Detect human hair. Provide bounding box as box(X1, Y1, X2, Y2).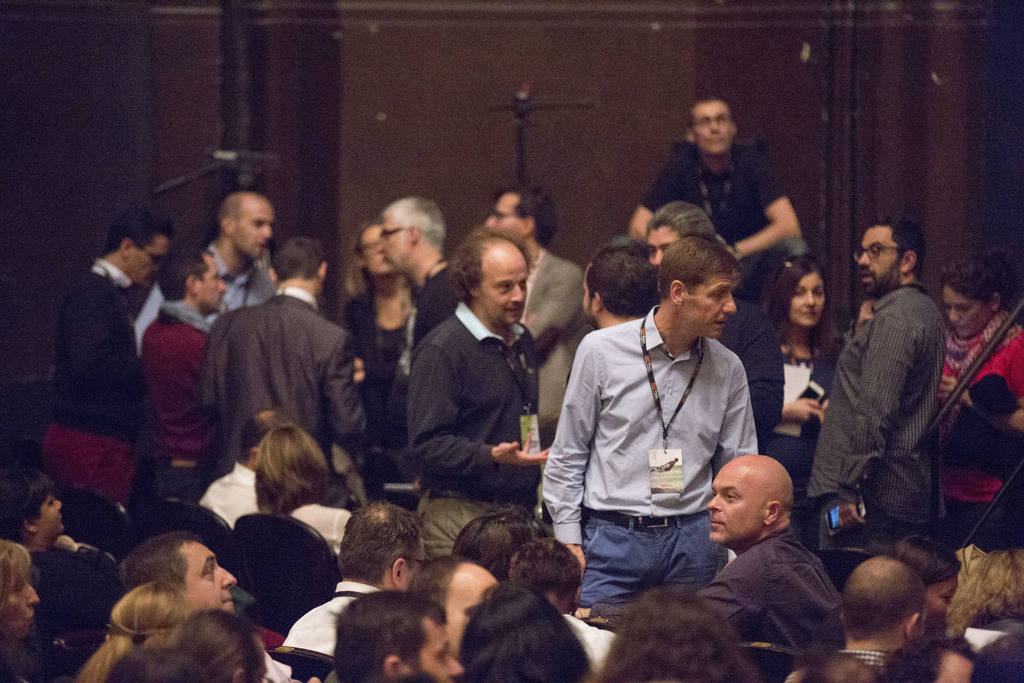
box(866, 210, 924, 274).
